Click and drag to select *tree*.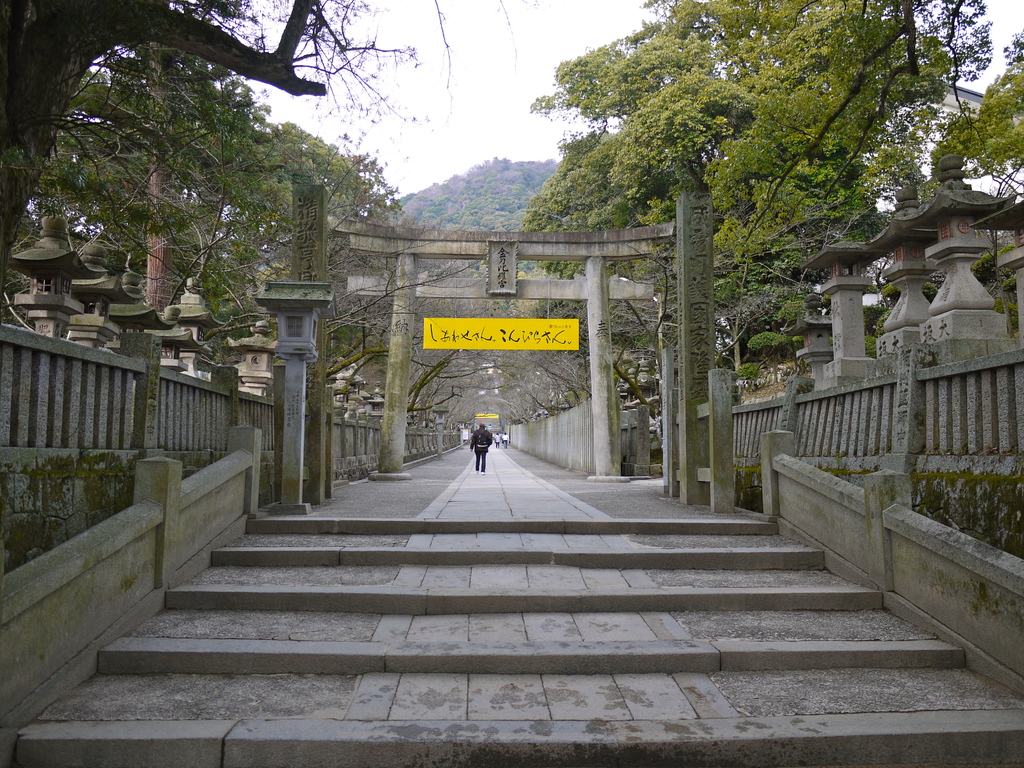
Selection: crop(0, 0, 430, 327).
